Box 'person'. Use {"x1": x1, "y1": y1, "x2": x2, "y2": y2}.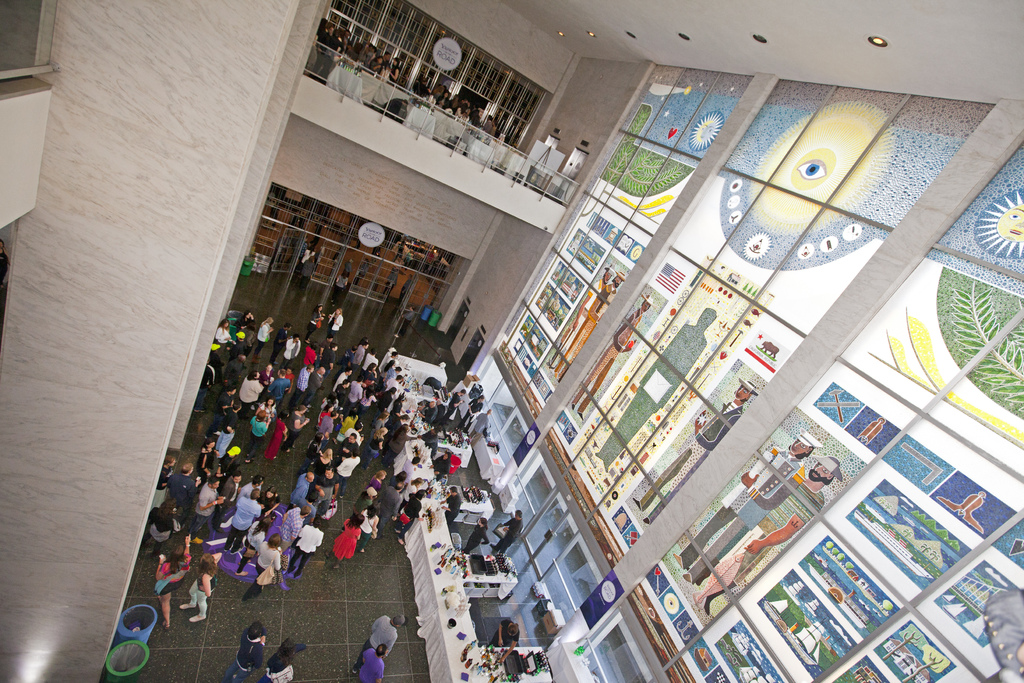
{"x1": 671, "y1": 428, "x2": 823, "y2": 586}.
